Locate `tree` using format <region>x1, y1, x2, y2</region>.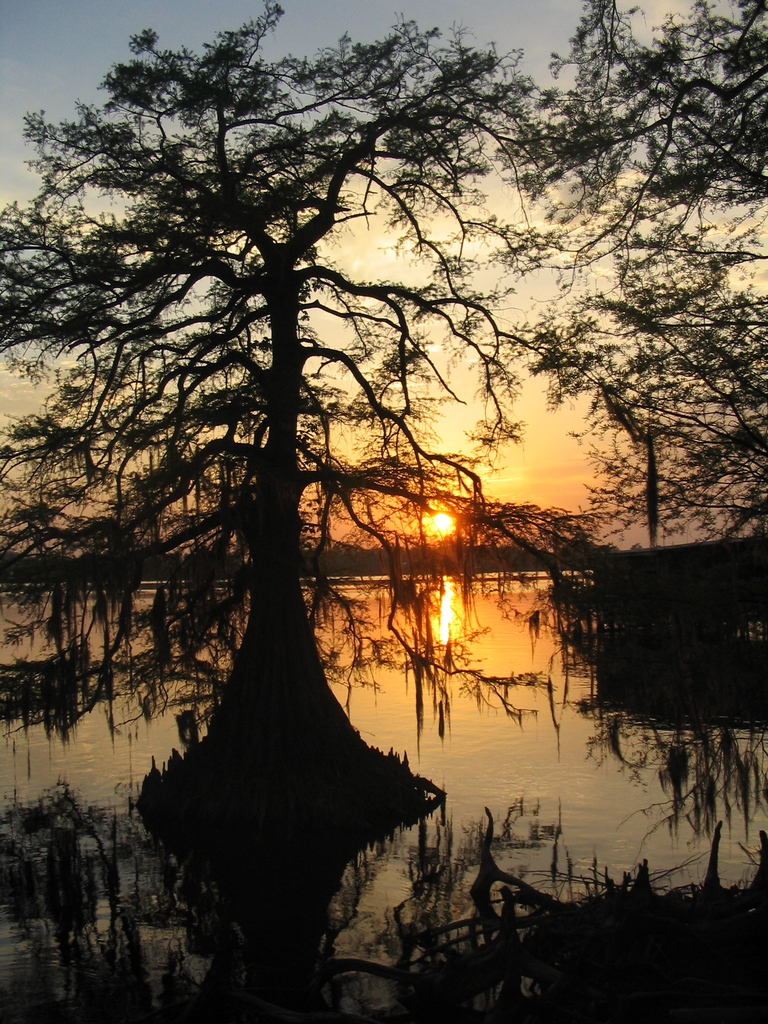
<region>0, 1, 601, 808</region>.
